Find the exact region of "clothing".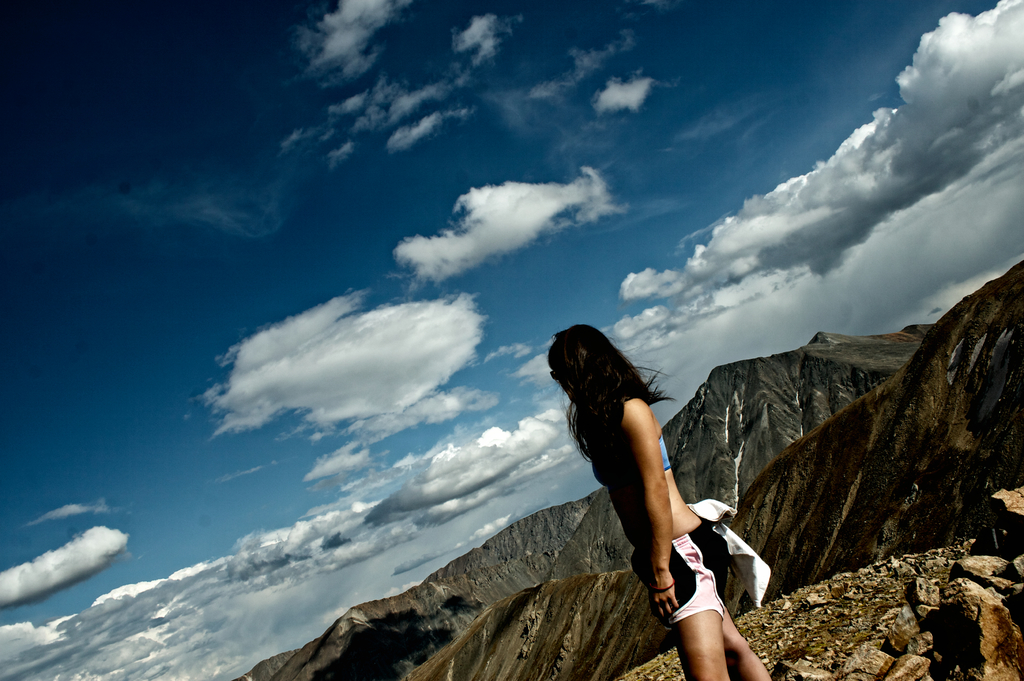
Exact region: <region>589, 390, 755, 612</region>.
